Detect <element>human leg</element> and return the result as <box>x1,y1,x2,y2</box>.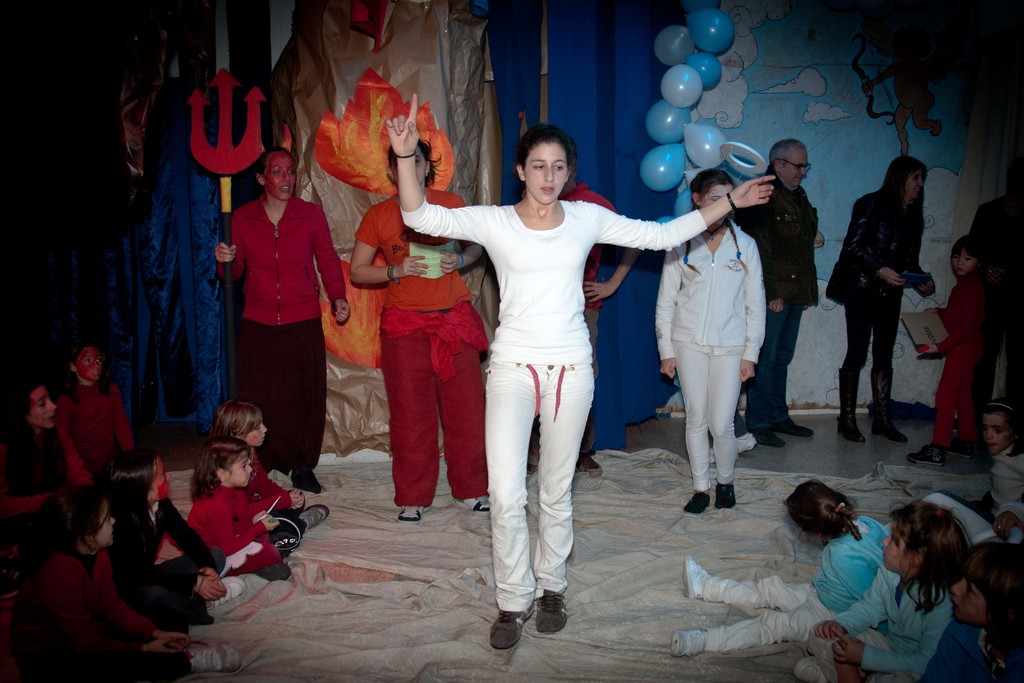
<box>389,330,429,529</box>.
